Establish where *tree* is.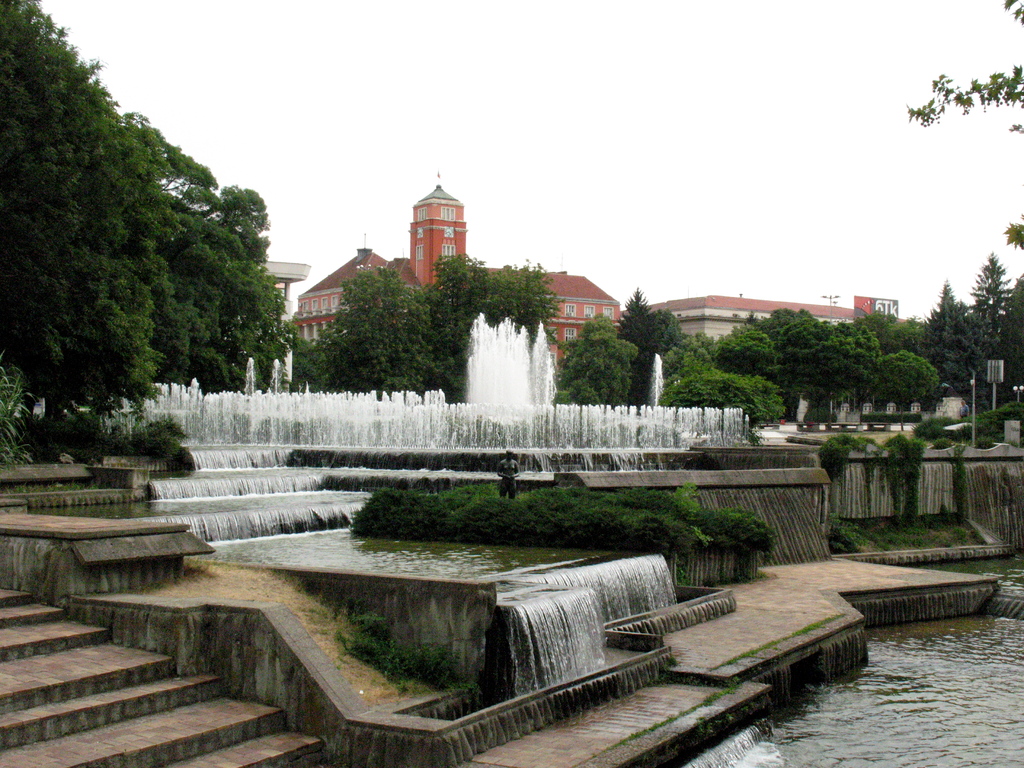
Established at (x1=924, y1=278, x2=964, y2=388).
